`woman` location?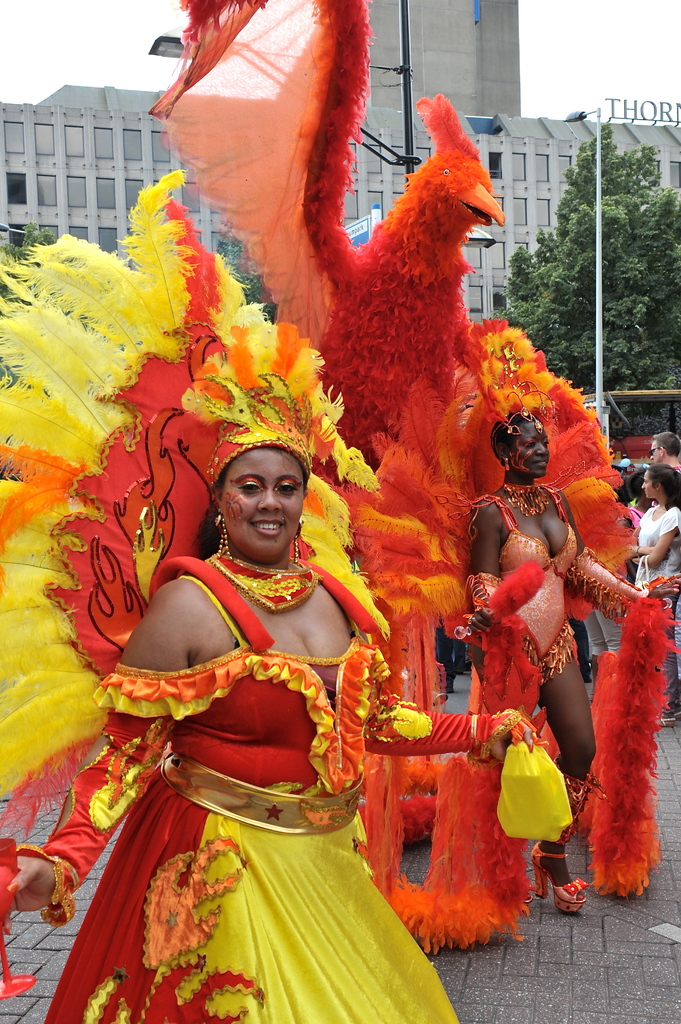
{"x1": 0, "y1": 444, "x2": 547, "y2": 1023}
